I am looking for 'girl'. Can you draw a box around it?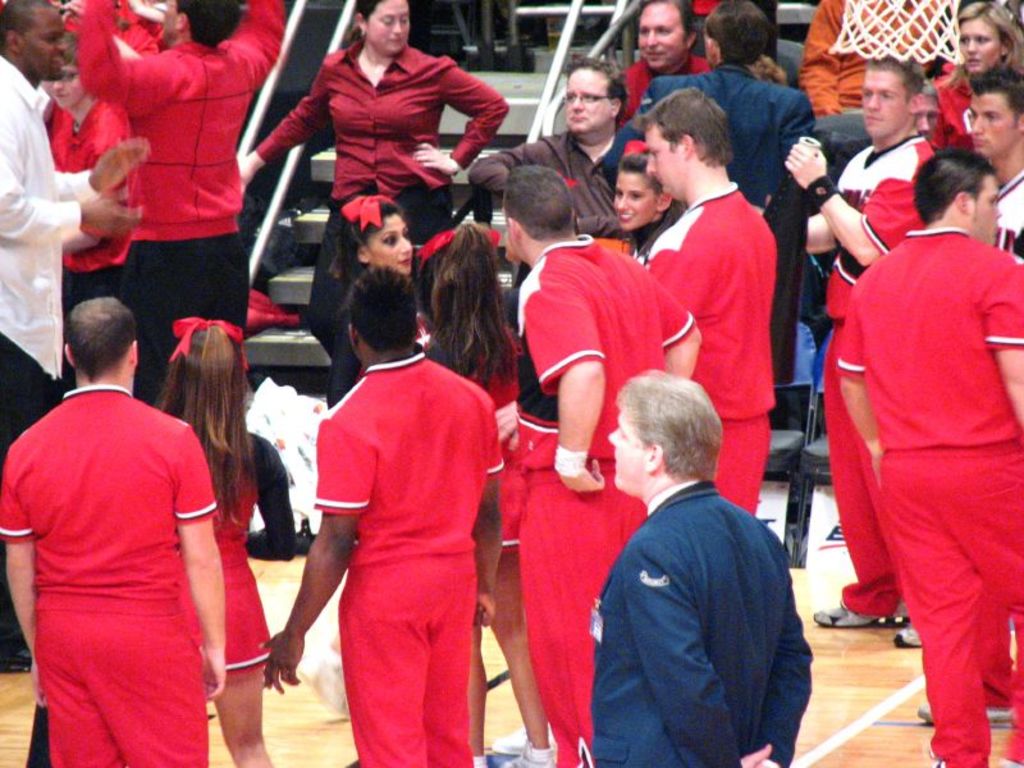
Sure, the bounding box is BBox(151, 317, 270, 765).
